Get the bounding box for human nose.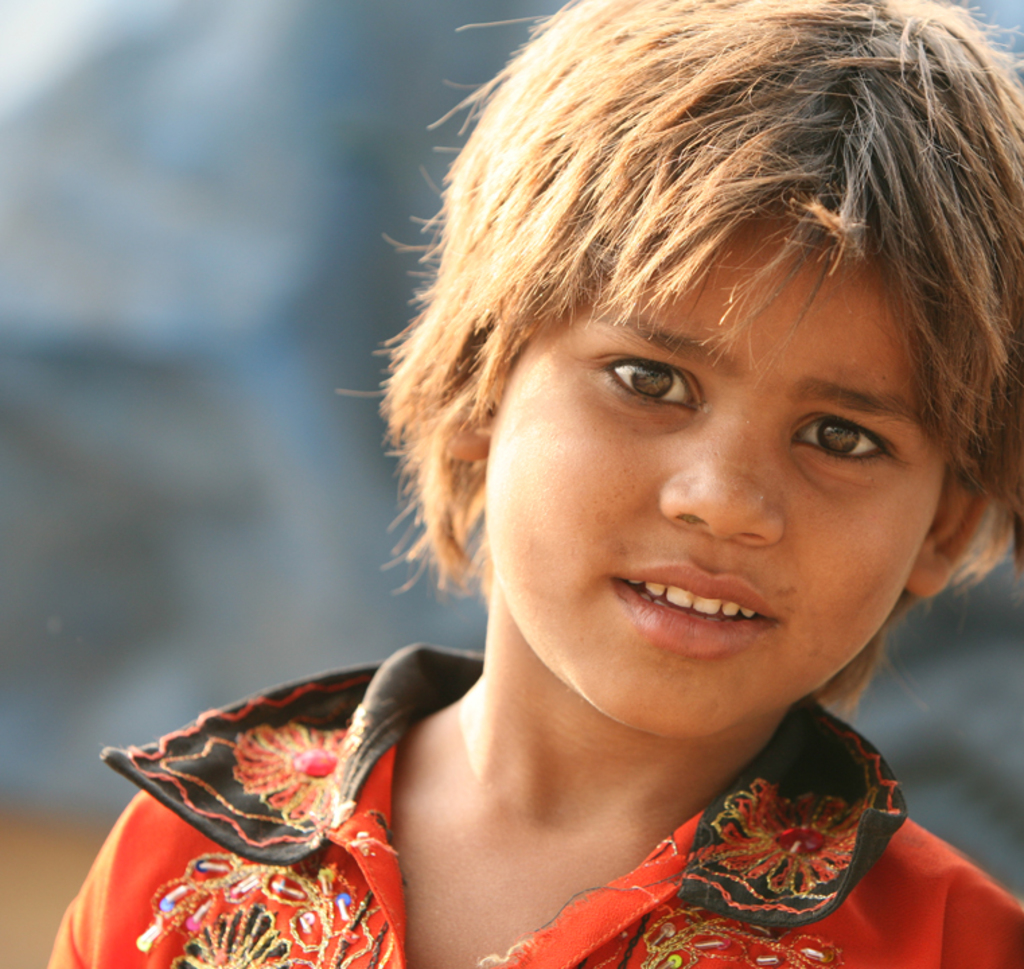
Rect(657, 402, 793, 553).
